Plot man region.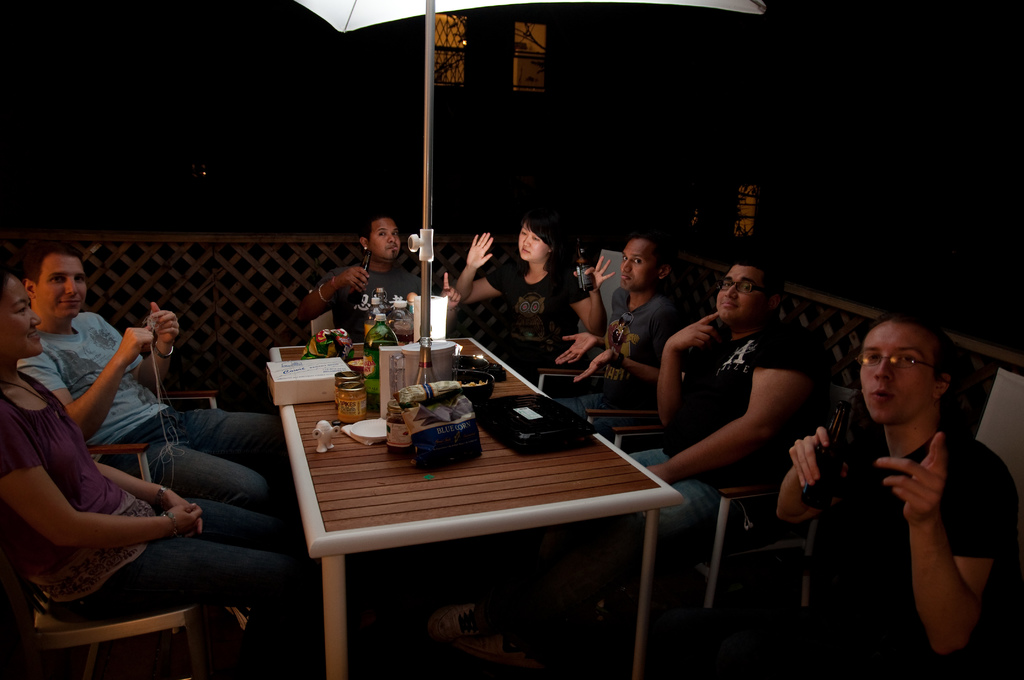
Plotted at region(625, 260, 810, 560).
